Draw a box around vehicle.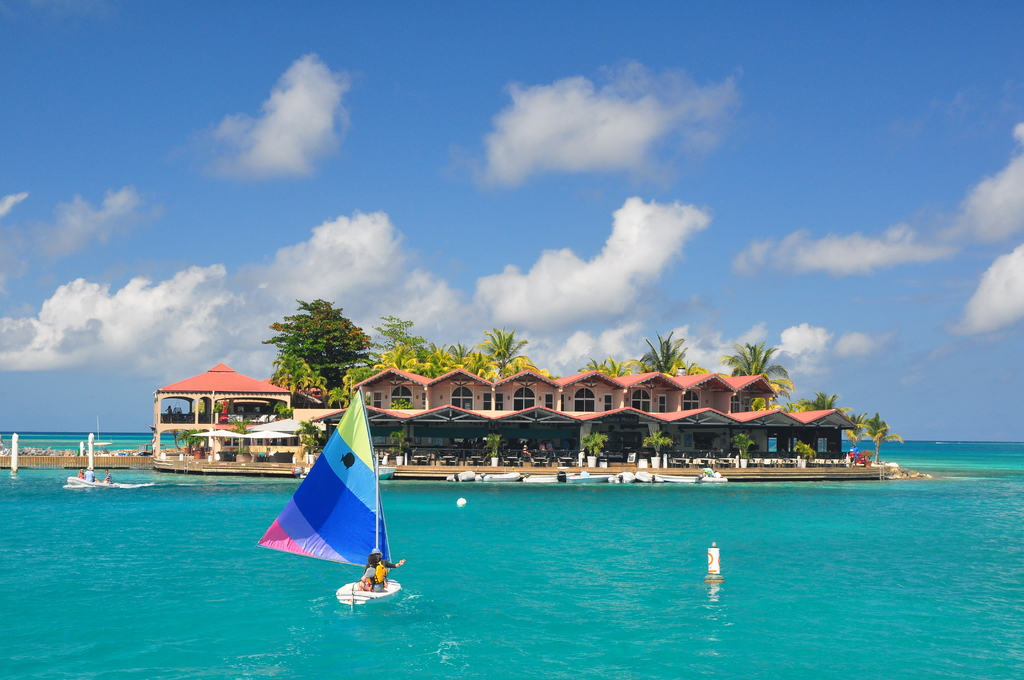
bbox(253, 376, 399, 607).
